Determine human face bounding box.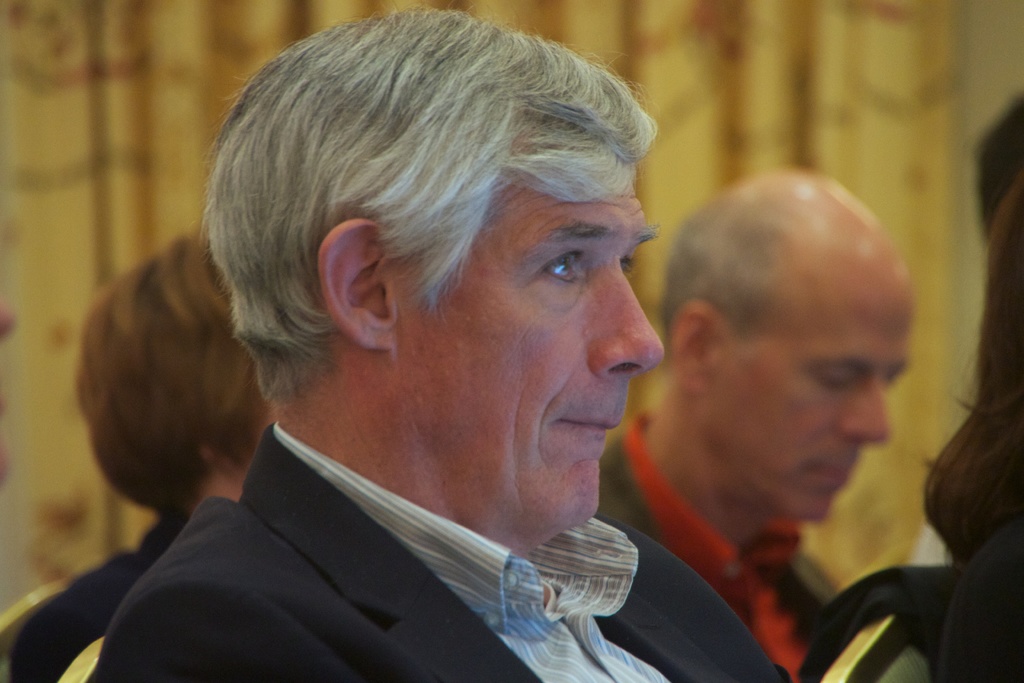
Determined: bbox=[399, 177, 653, 530].
